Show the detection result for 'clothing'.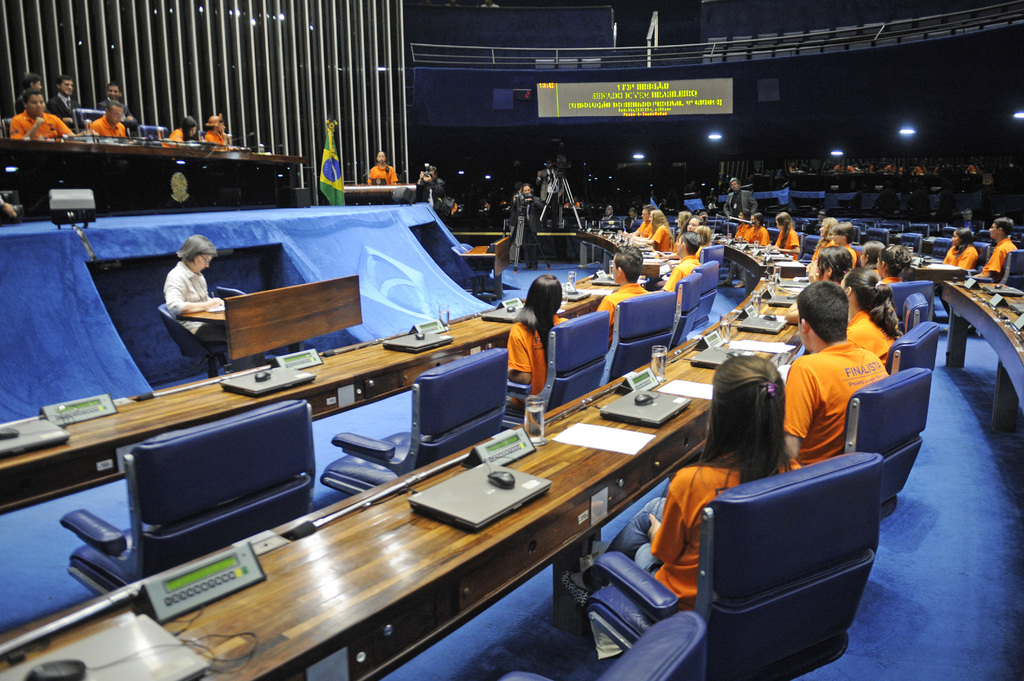
x1=808, y1=236, x2=832, y2=269.
